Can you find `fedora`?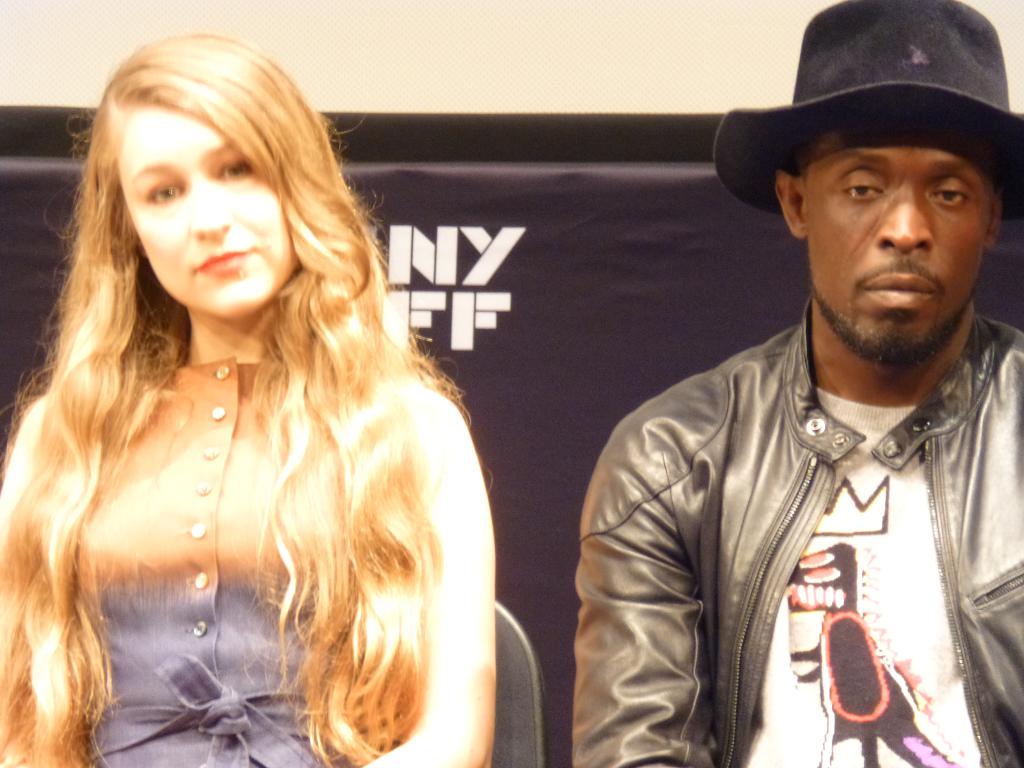
Yes, bounding box: bbox=[727, 8, 1023, 243].
